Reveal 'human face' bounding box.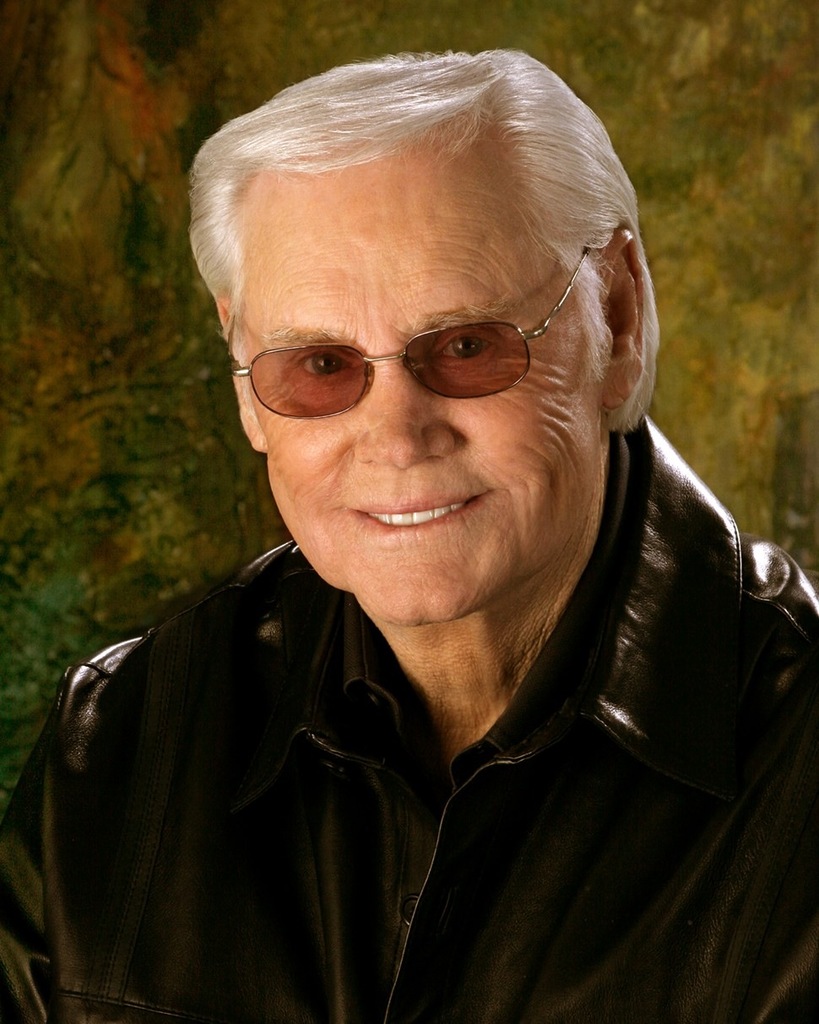
Revealed: crop(241, 155, 592, 617).
